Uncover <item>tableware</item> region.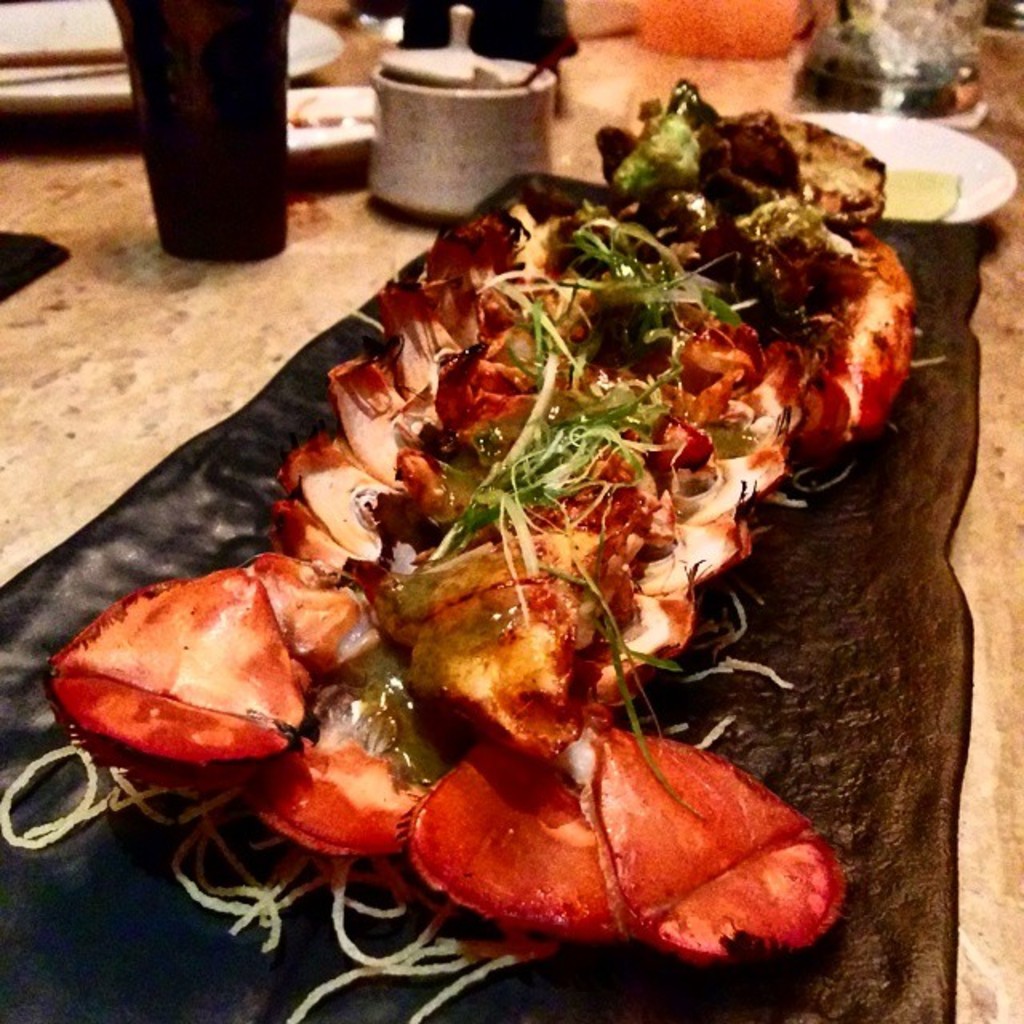
Uncovered: crop(109, 0, 290, 262).
